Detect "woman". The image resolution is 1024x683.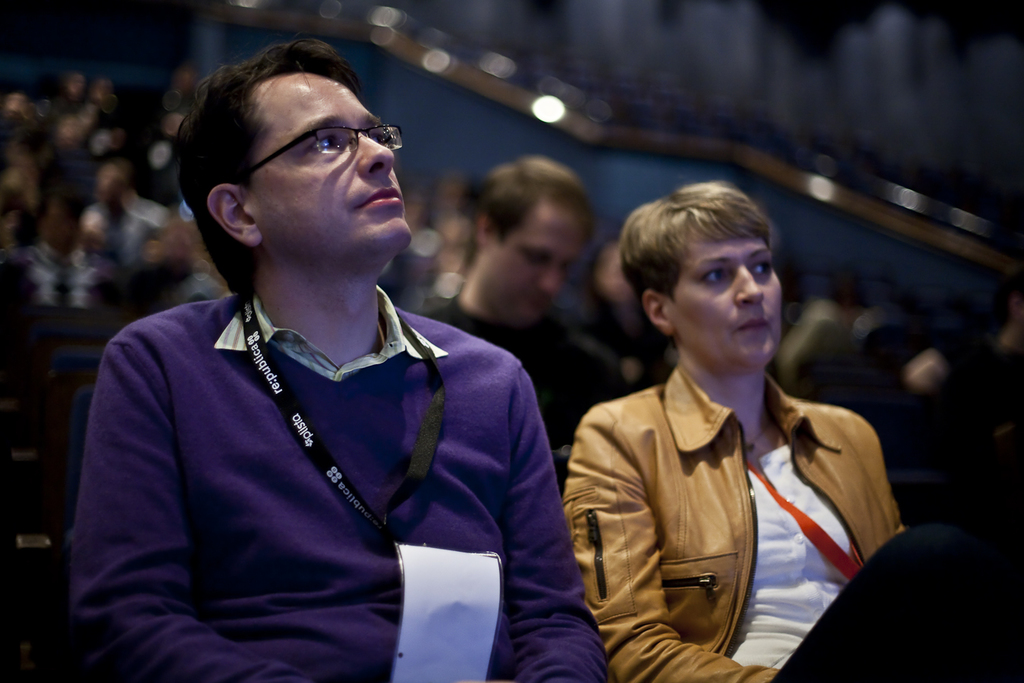
[x1=561, y1=176, x2=912, y2=682].
